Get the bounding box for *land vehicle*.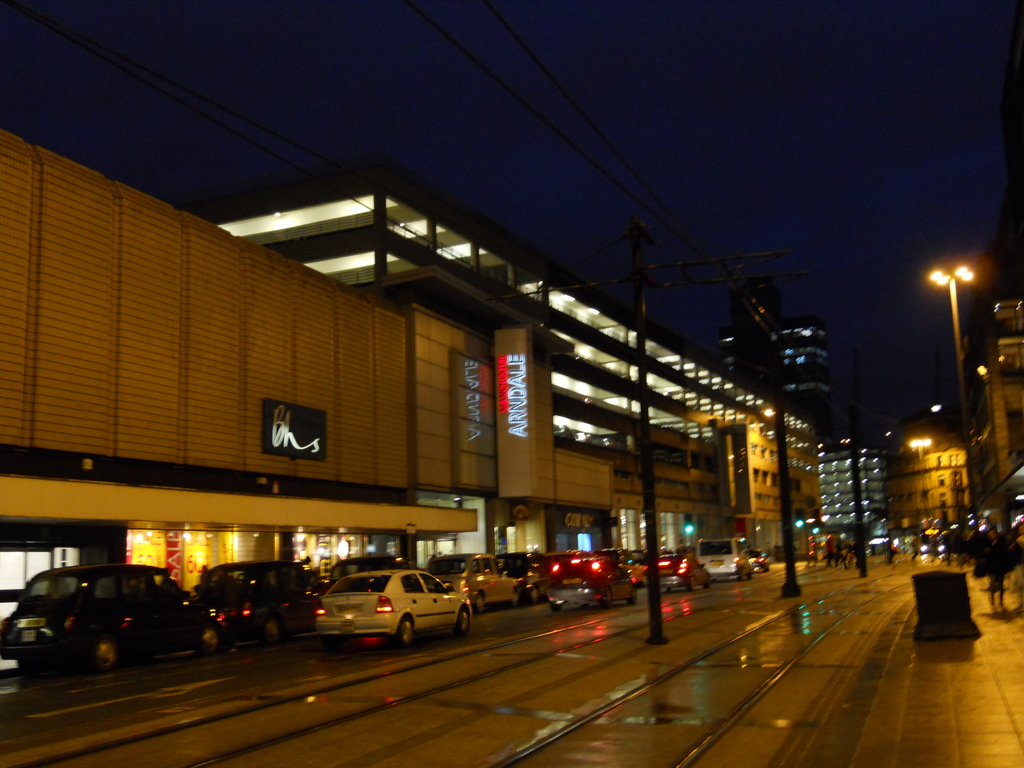
(x1=314, y1=548, x2=399, y2=601).
